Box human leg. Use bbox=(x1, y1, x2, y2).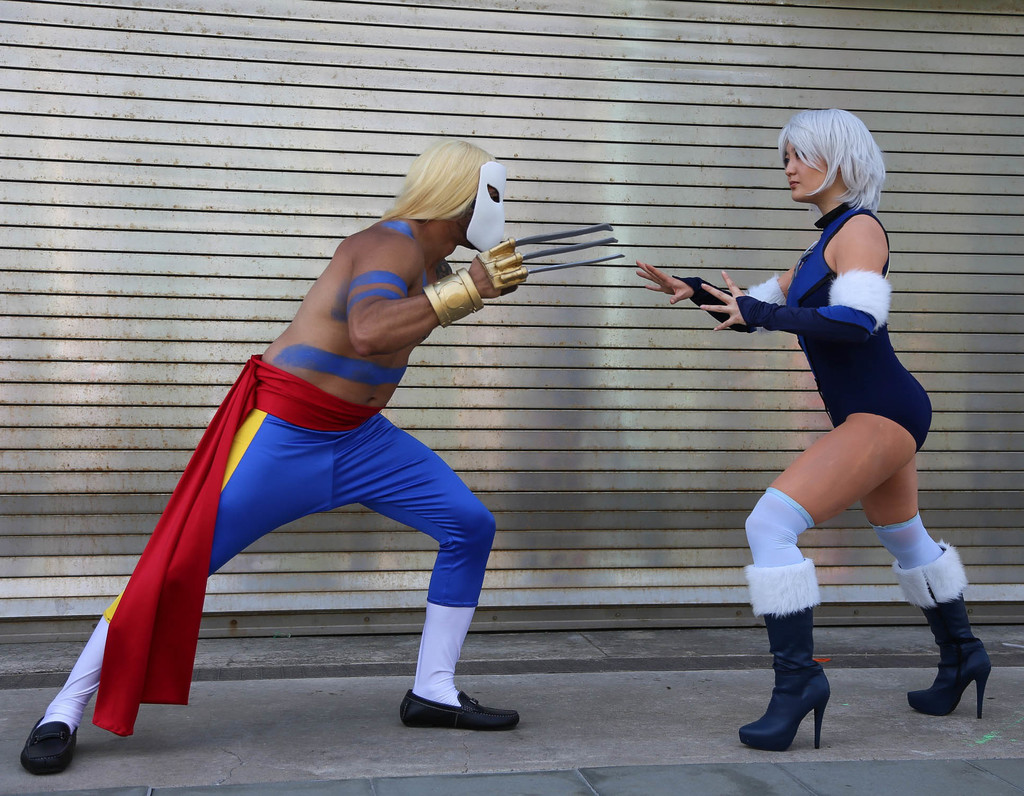
bbox=(820, 388, 993, 722).
